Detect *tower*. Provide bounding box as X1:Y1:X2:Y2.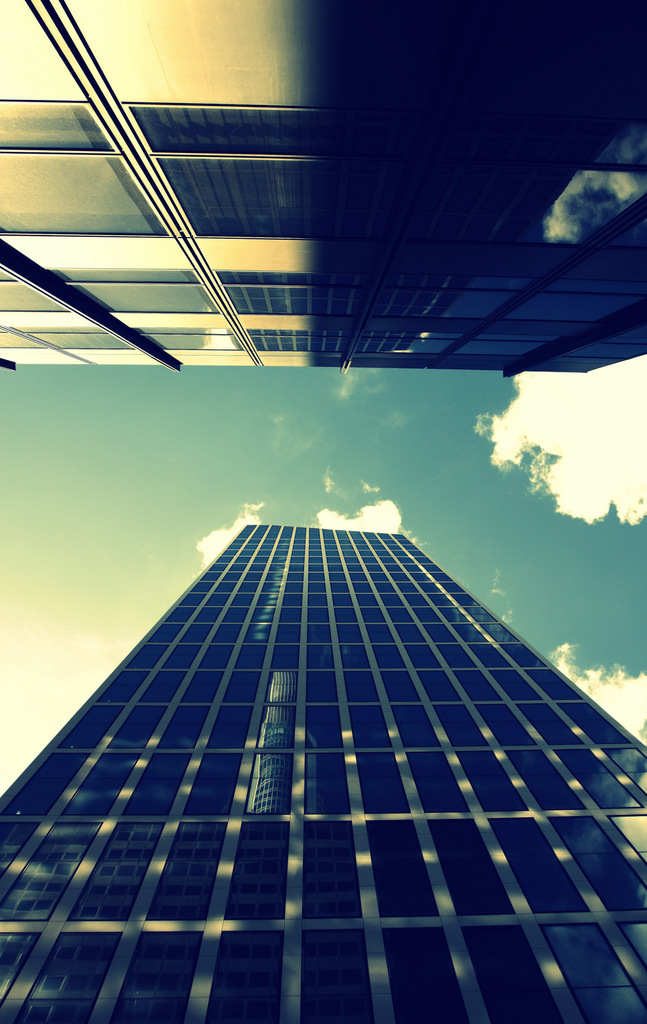
0:522:646:1023.
